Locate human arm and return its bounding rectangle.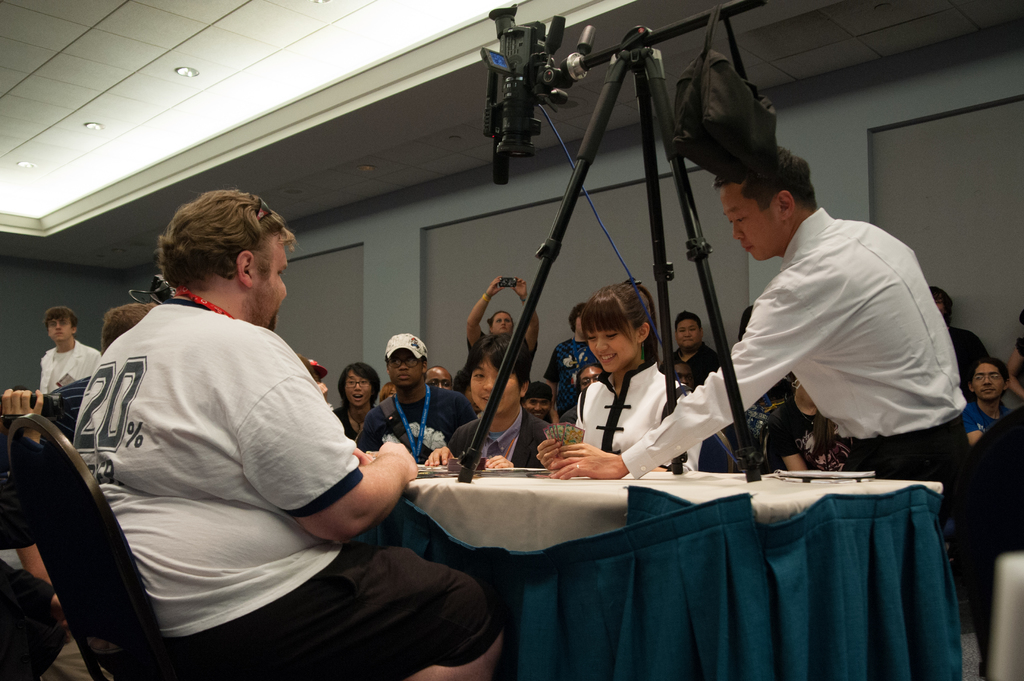
[left=999, top=335, right=1023, bottom=399].
